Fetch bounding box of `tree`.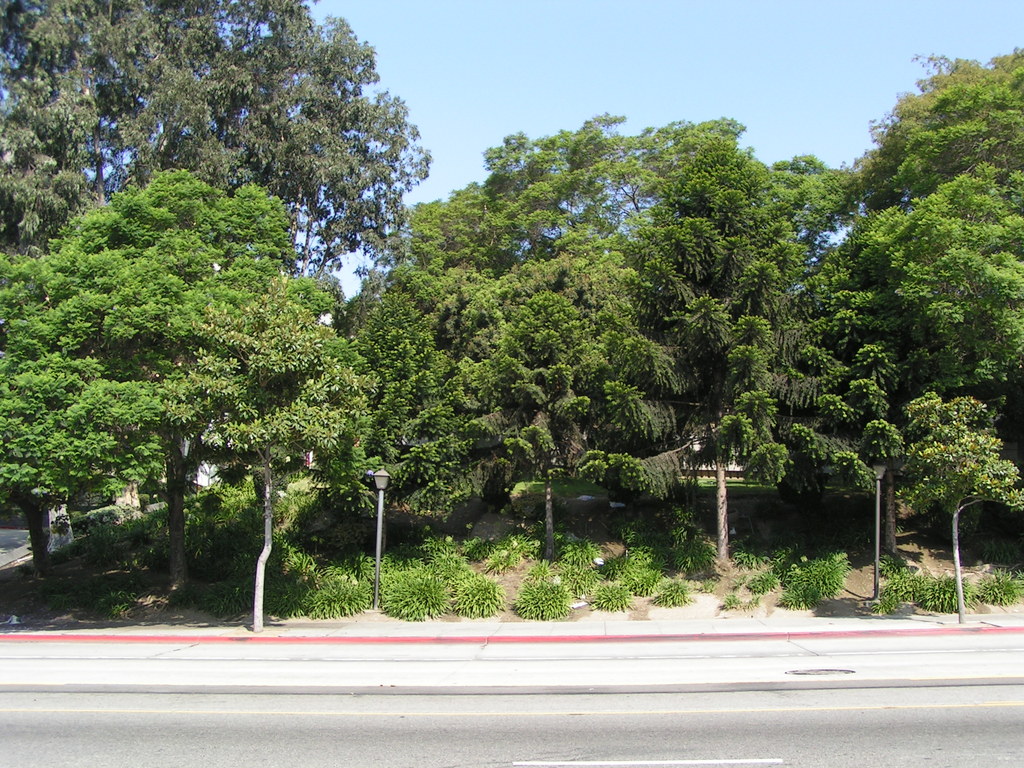
Bbox: 870:41:1023:621.
